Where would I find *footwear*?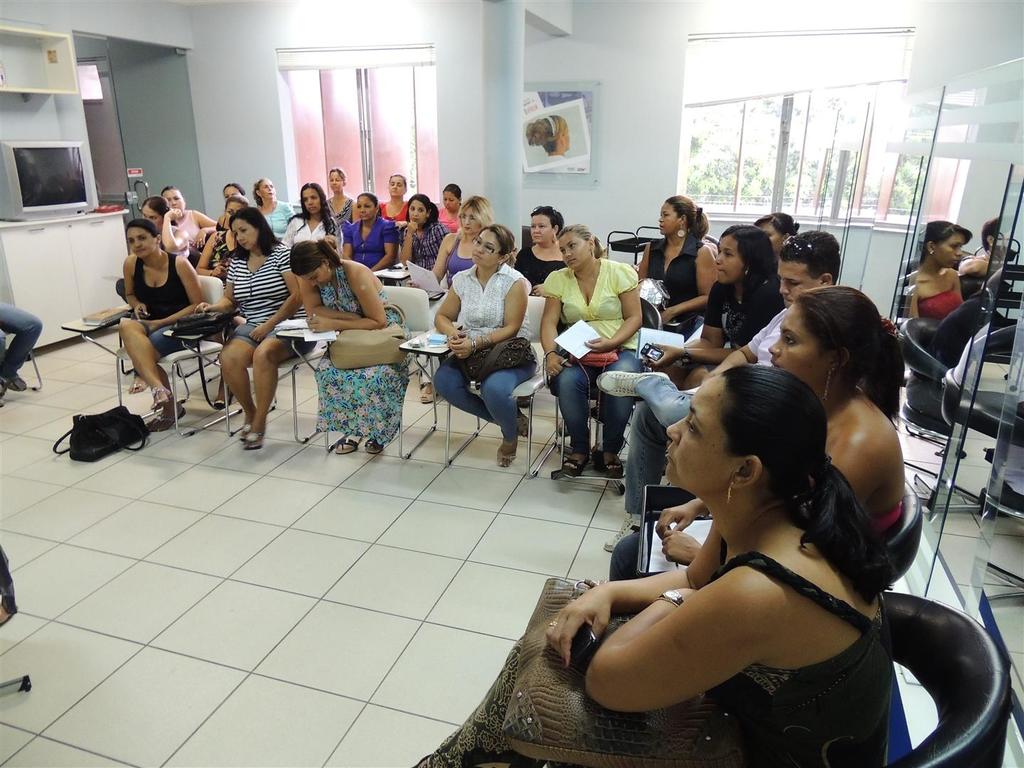
At <box>241,423,267,452</box>.
